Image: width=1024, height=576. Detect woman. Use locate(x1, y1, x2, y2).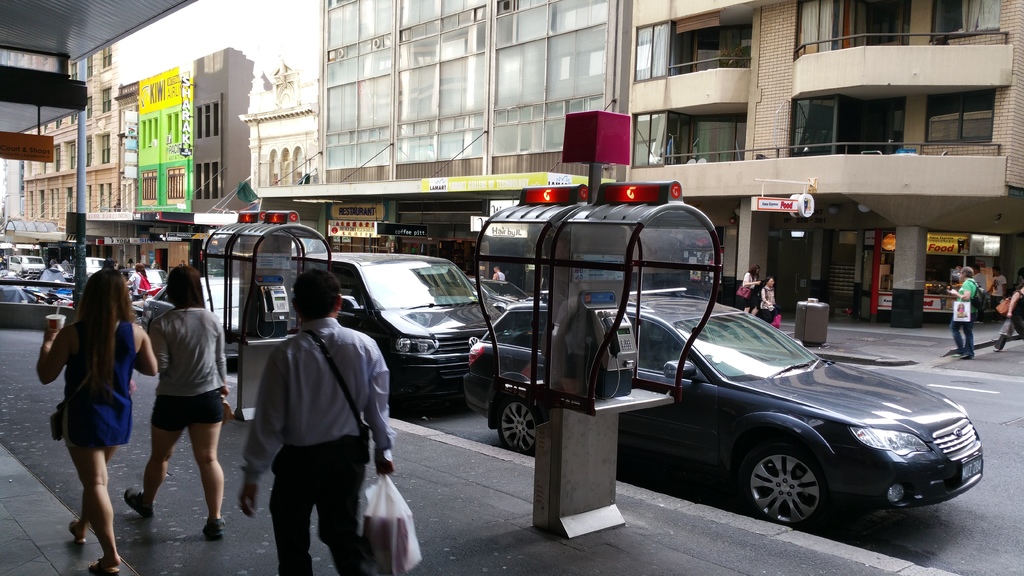
locate(119, 283, 226, 534).
